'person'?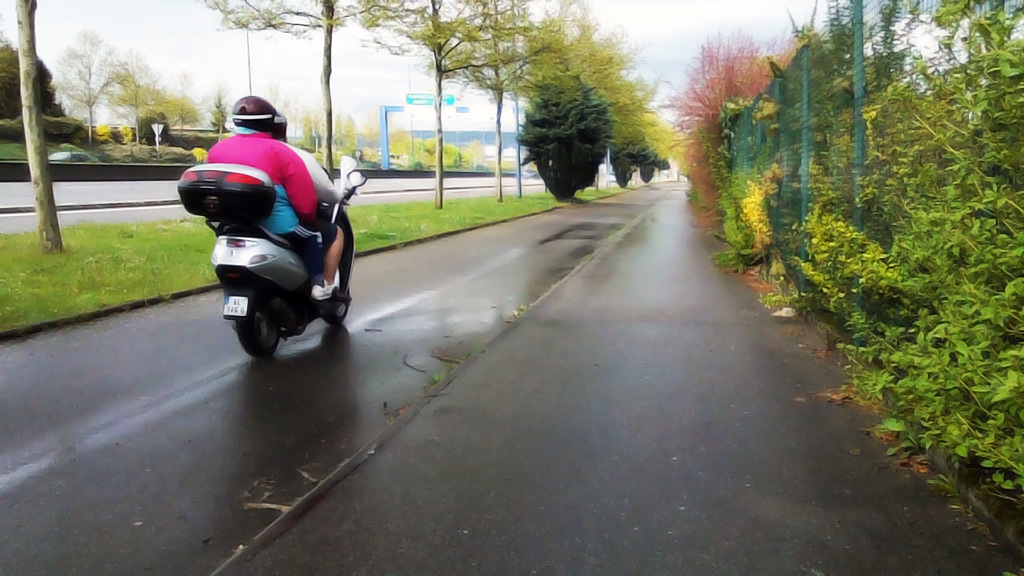
rect(262, 108, 352, 219)
